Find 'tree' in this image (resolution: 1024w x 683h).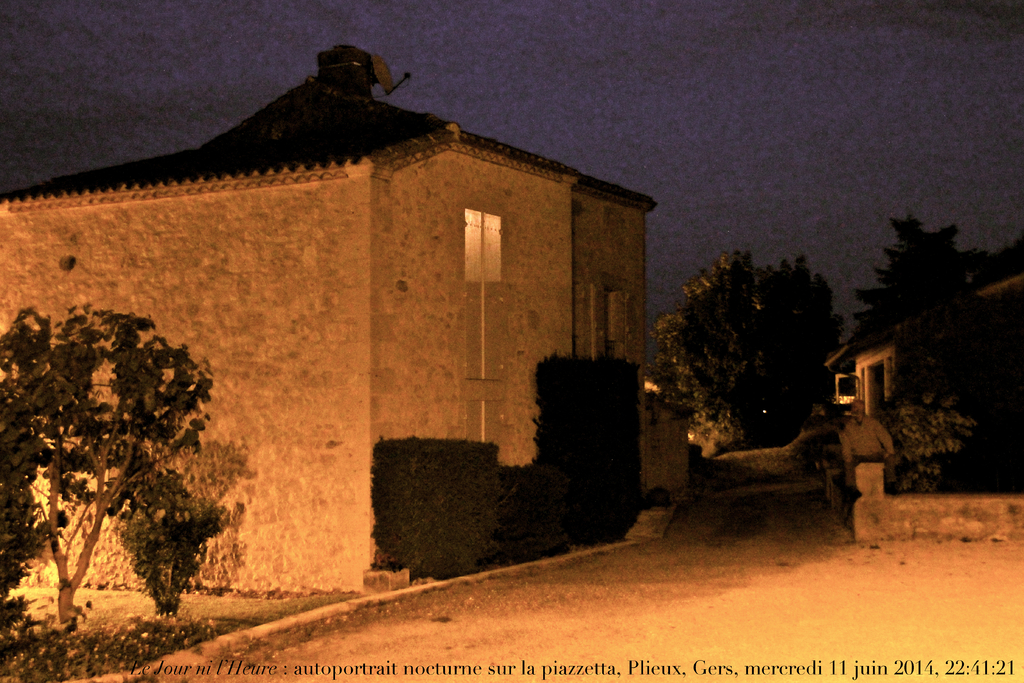
left=840, top=210, right=990, bottom=361.
